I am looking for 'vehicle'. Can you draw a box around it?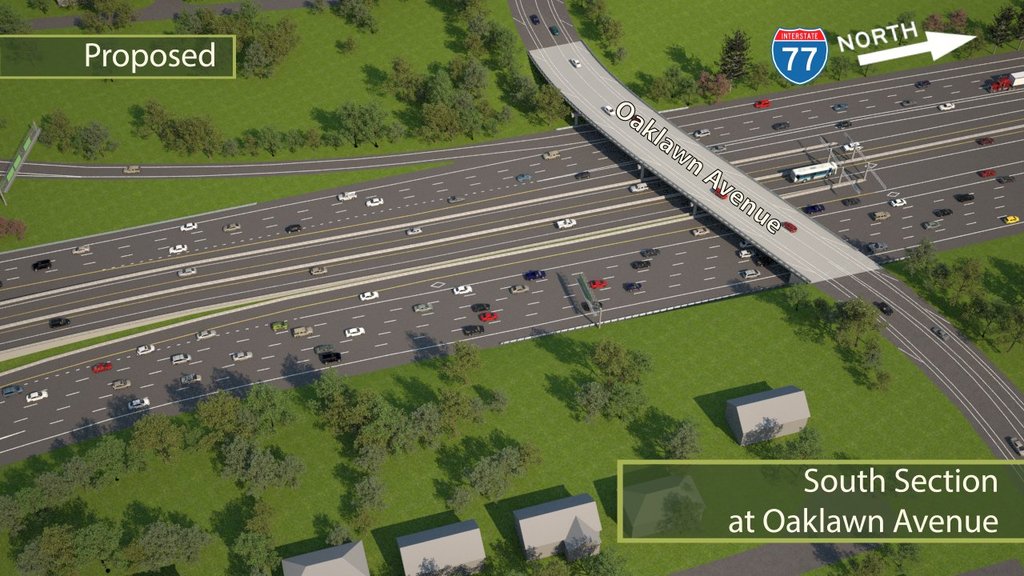
Sure, the bounding box is bbox=[163, 242, 188, 252].
